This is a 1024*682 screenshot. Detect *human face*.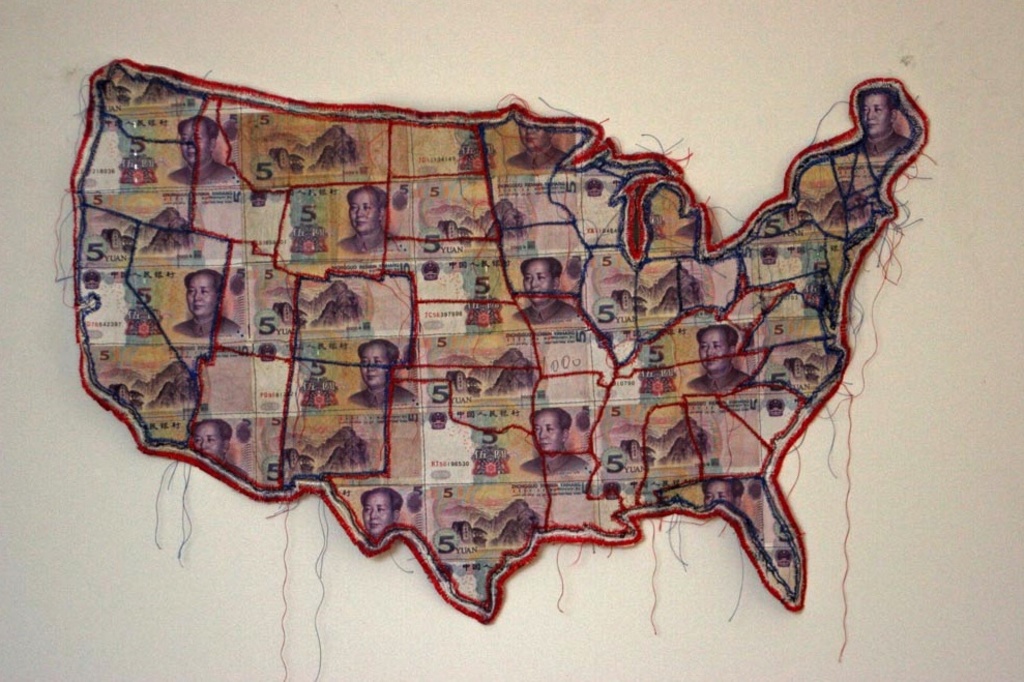
left=535, top=410, right=564, bottom=458.
